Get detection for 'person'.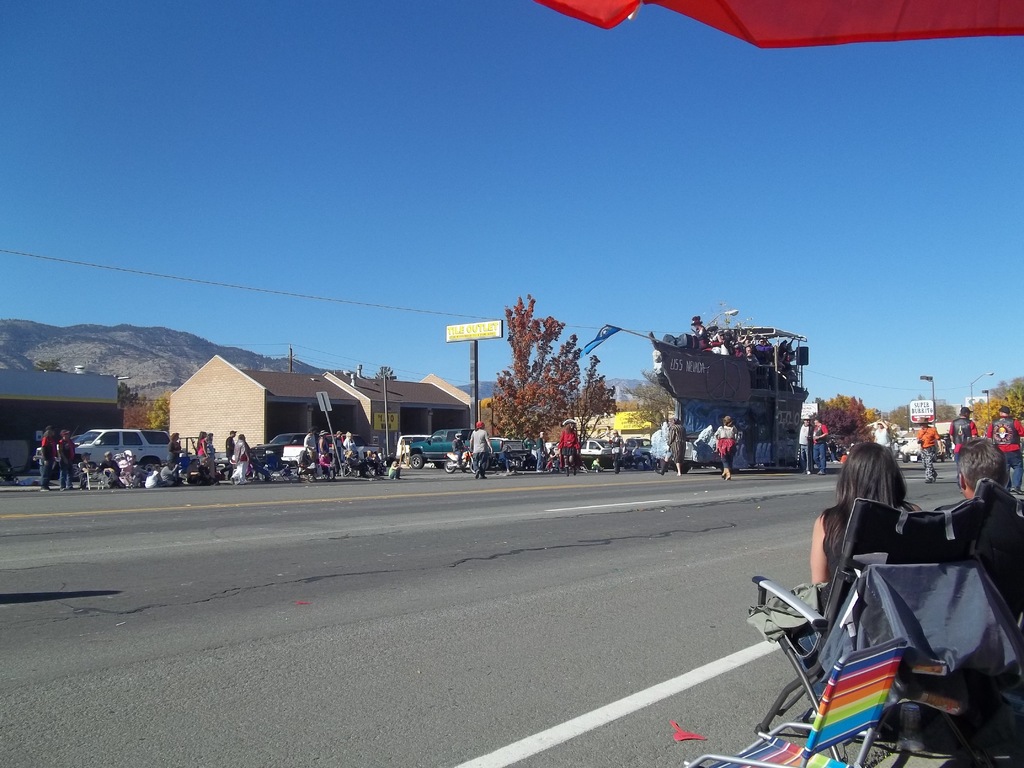
Detection: [x1=217, y1=430, x2=237, y2=482].
